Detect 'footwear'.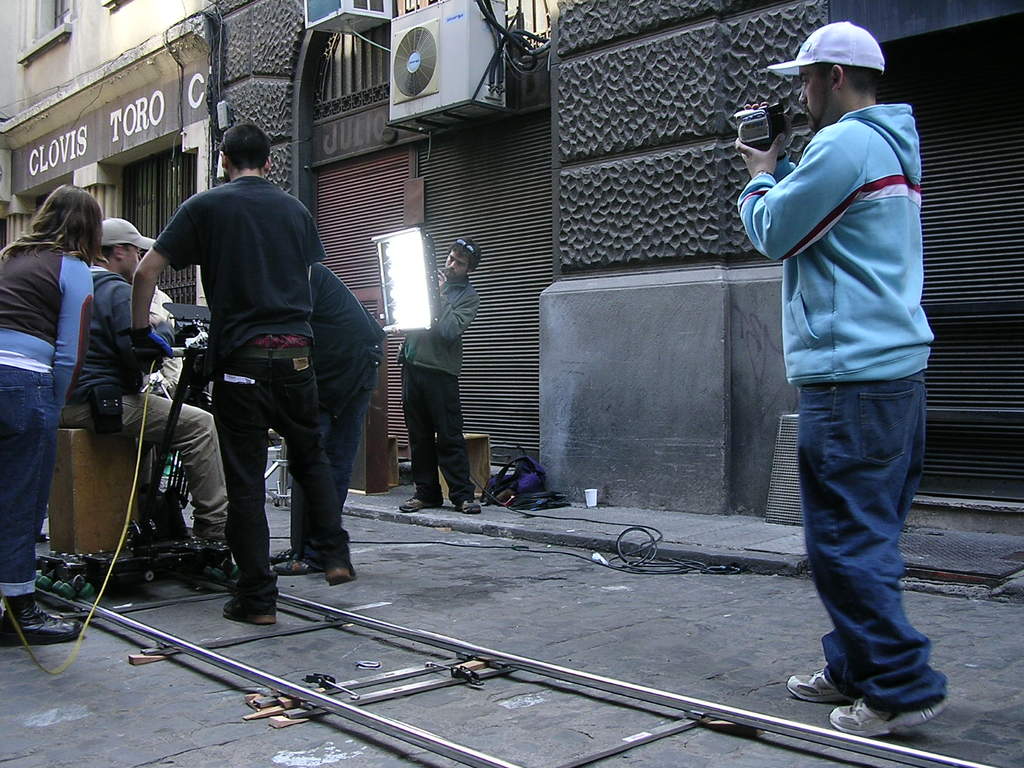
Detected at bbox=(798, 650, 897, 732).
